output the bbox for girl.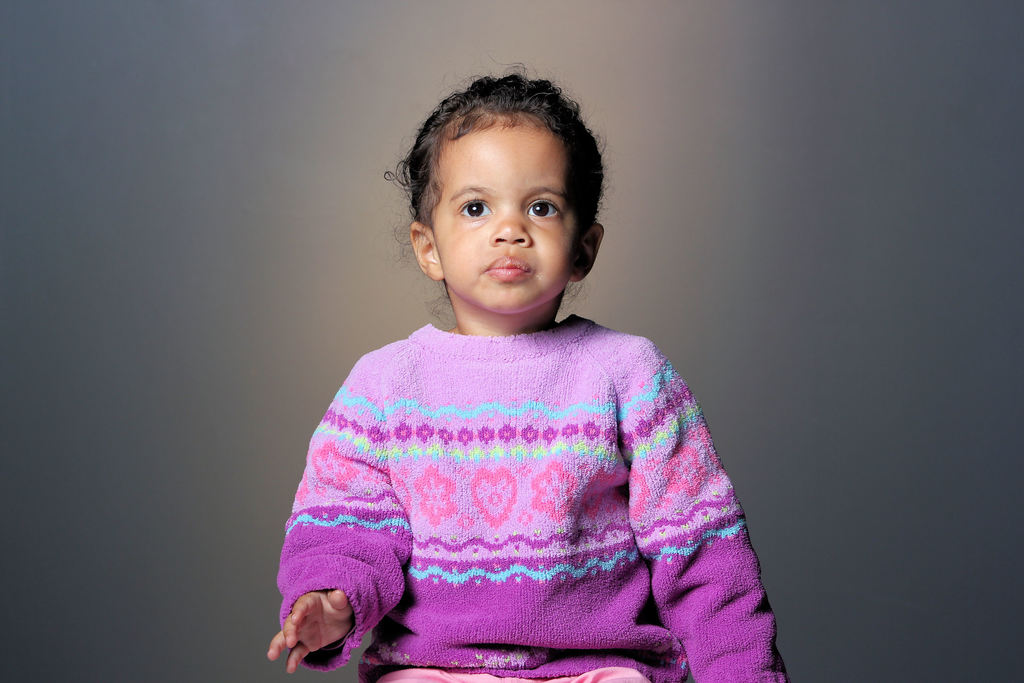
bbox(273, 50, 797, 682).
